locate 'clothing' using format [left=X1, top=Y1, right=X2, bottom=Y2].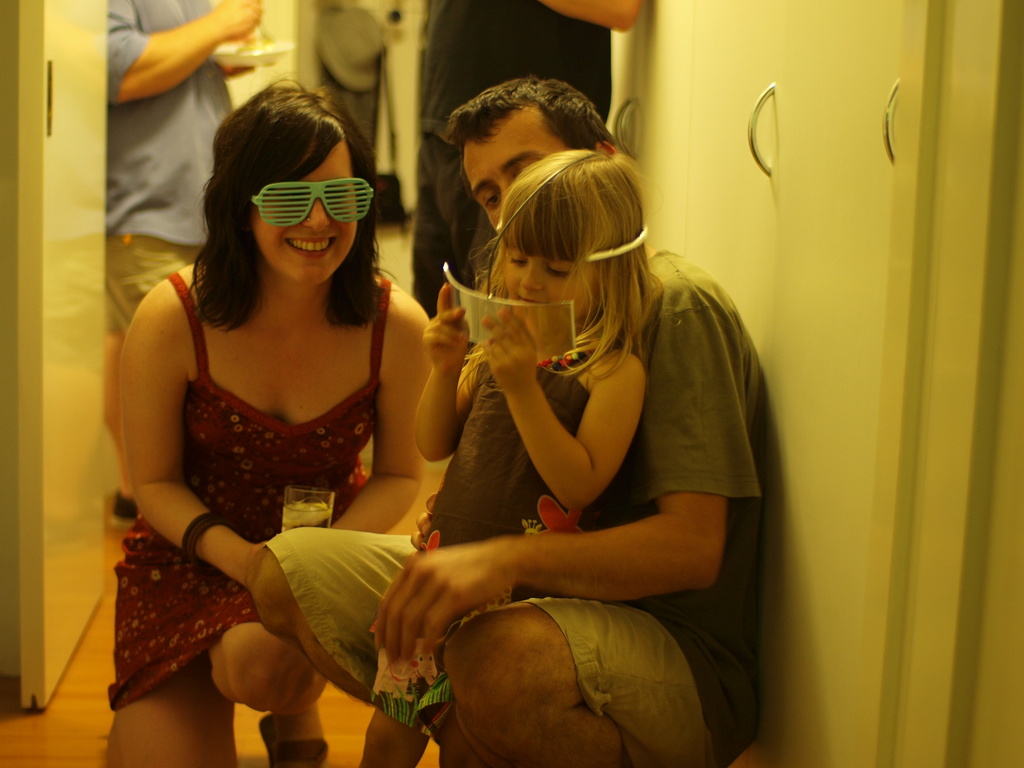
[left=364, top=355, right=597, bottom=733].
